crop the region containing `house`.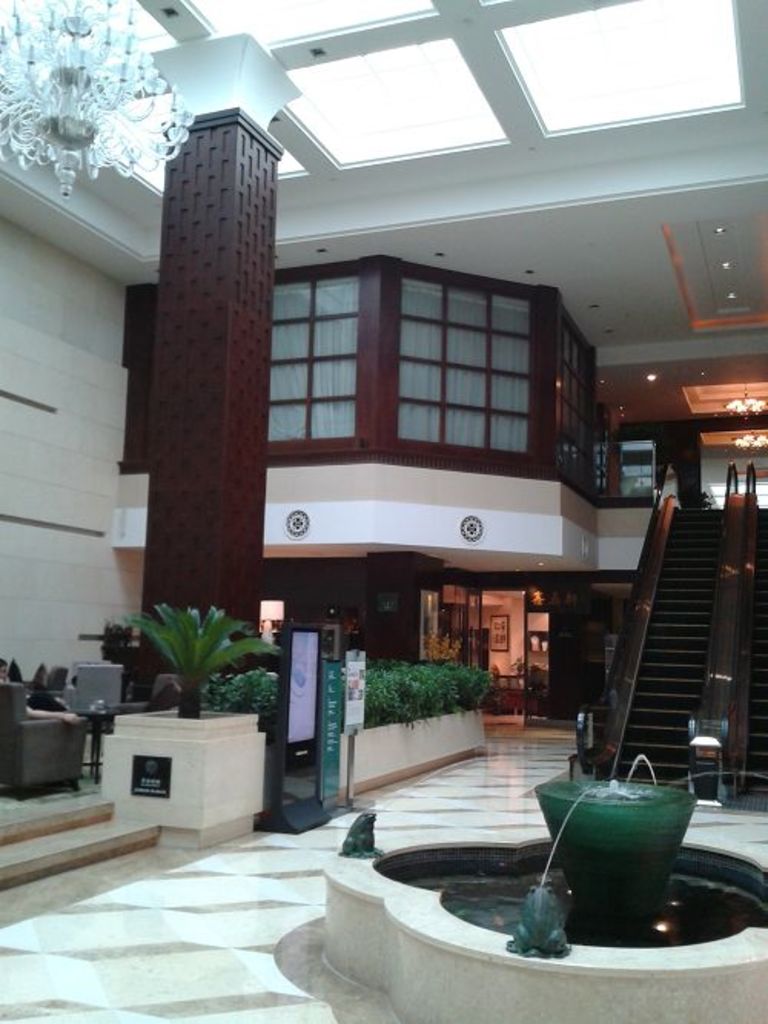
Crop region: [left=52, top=21, right=760, bottom=895].
